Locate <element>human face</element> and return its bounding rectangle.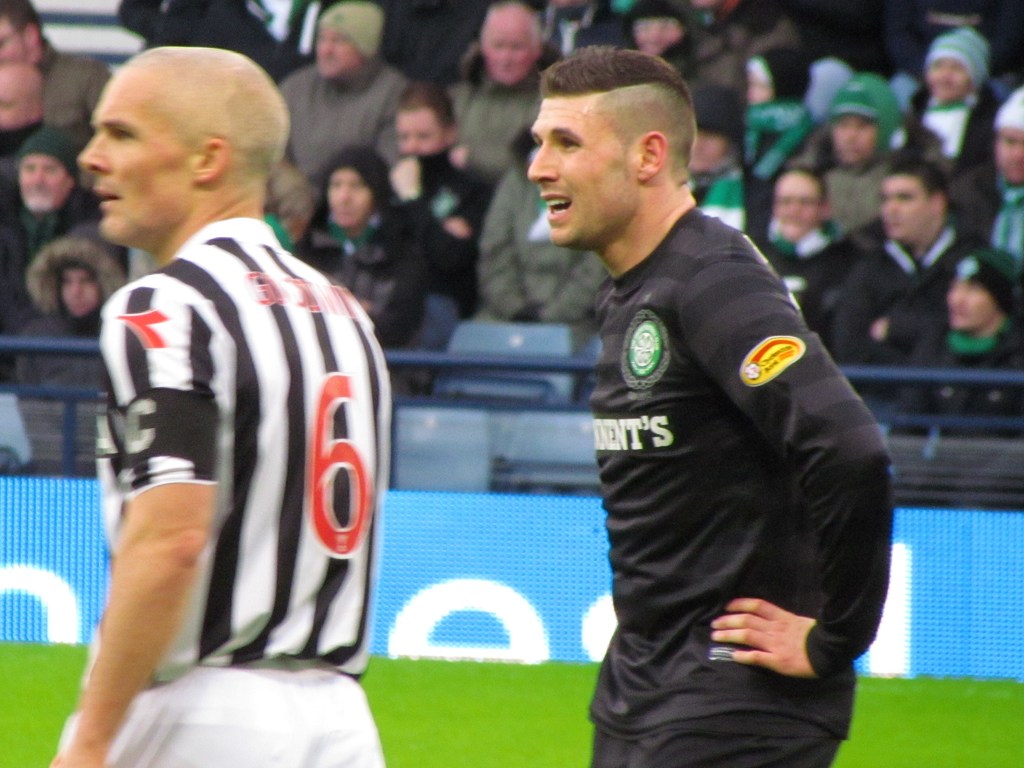
(83,73,196,246).
